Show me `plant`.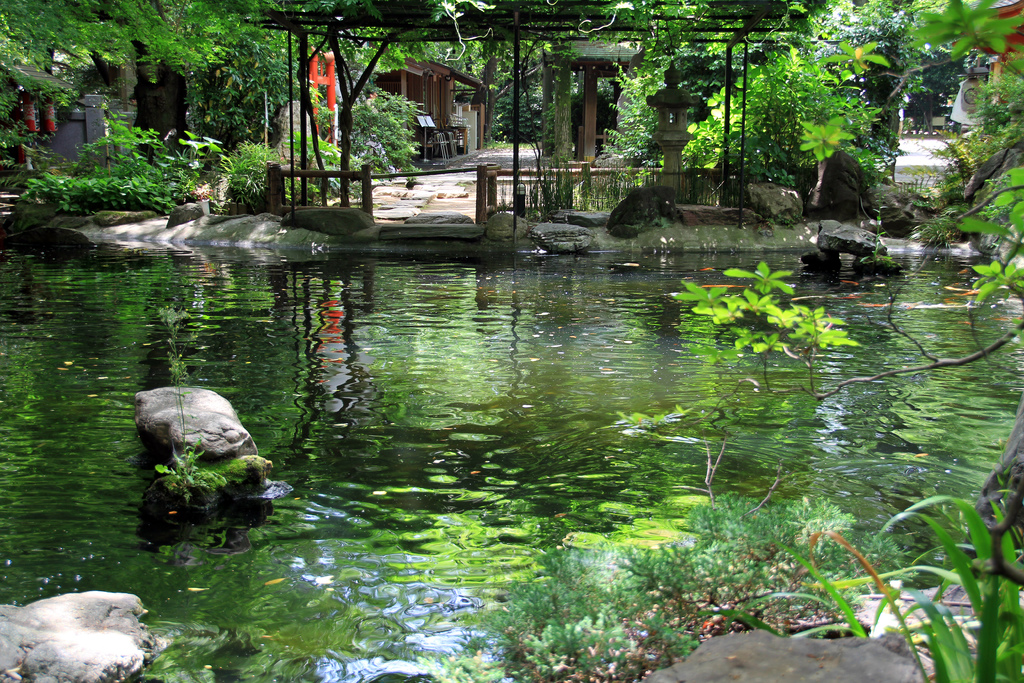
`plant` is here: {"x1": 148, "y1": 335, "x2": 245, "y2": 498}.
